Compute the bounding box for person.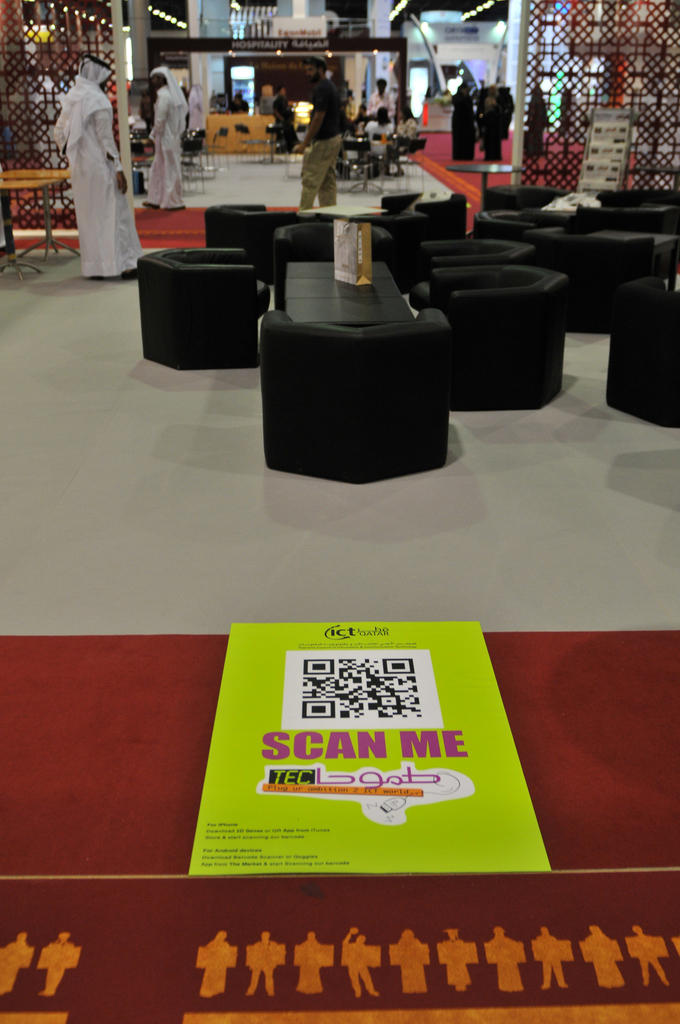
{"x1": 364, "y1": 105, "x2": 393, "y2": 175}.
